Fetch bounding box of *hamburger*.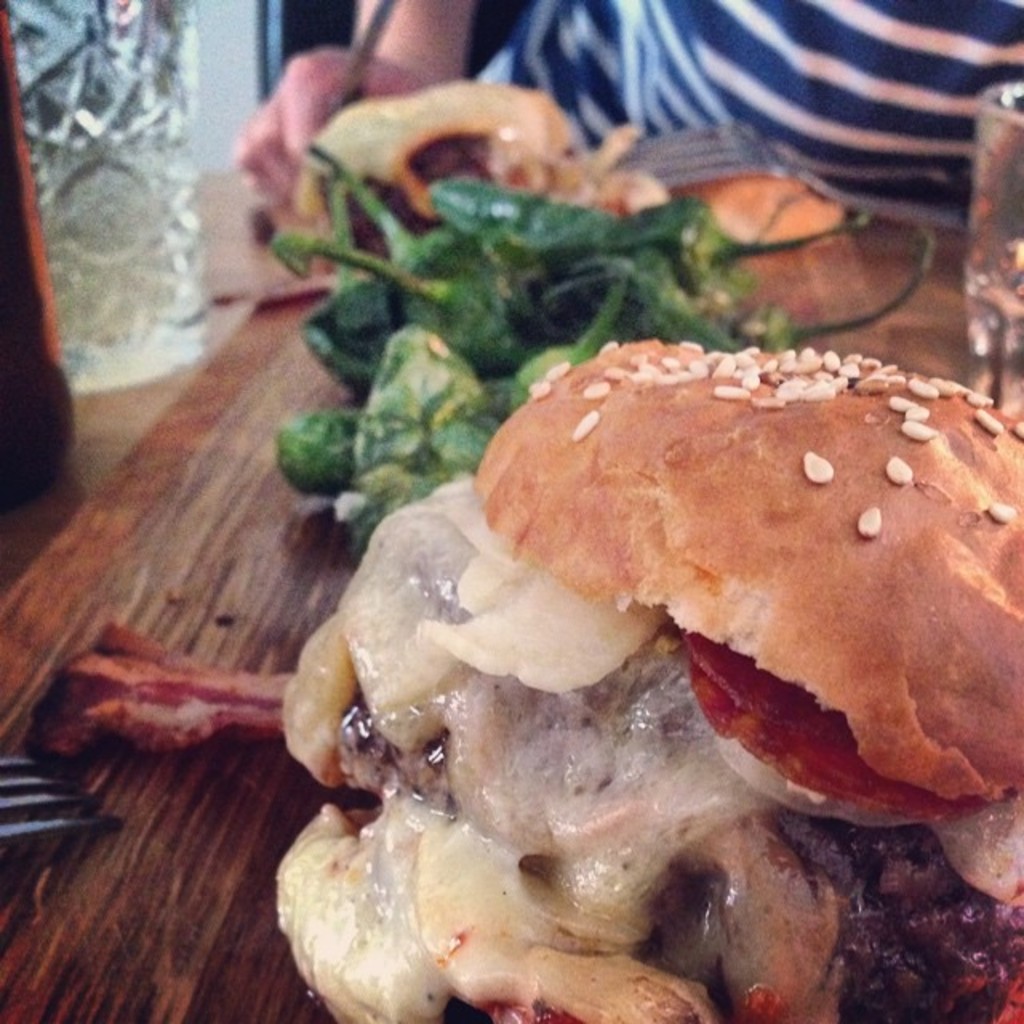
Bbox: crop(274, 342, 1022, 1022).
